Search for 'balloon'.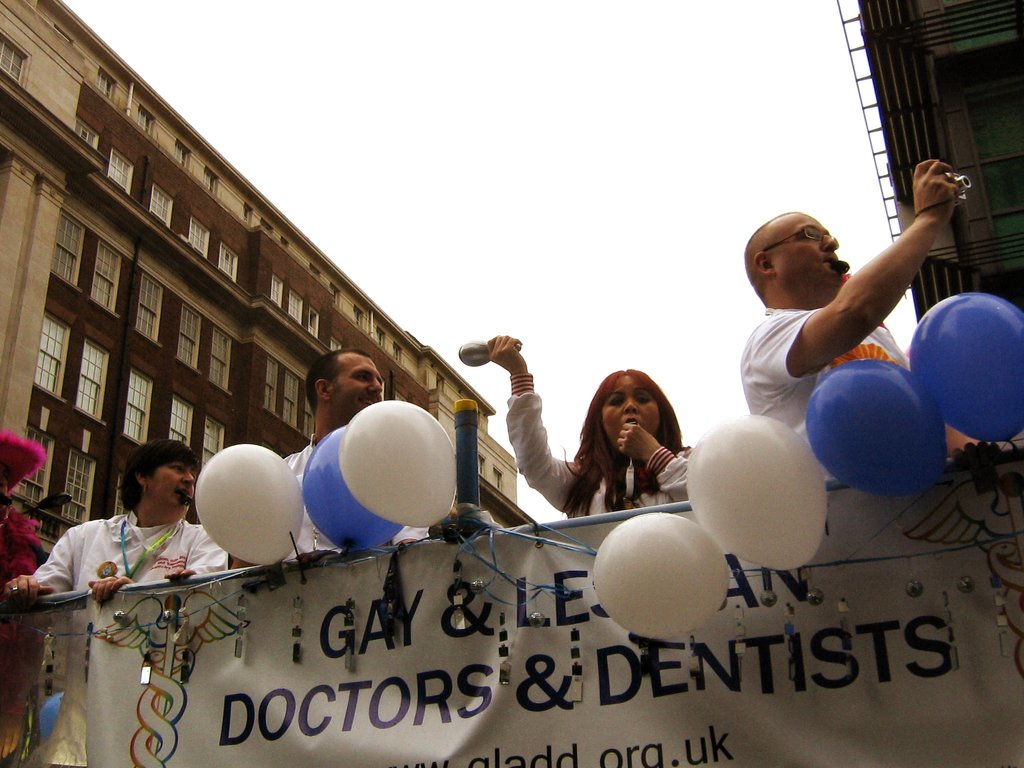
Found at {"x1": 684, "y1": 415, "x2": 824, "y2": 574}.
